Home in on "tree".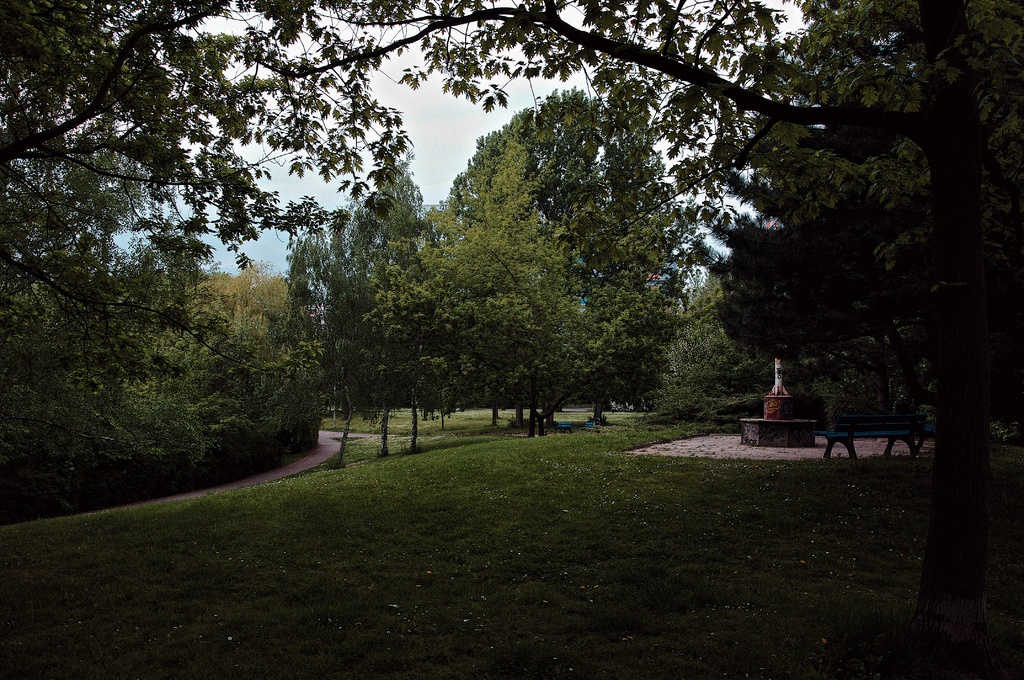
Homed in at [228, 0, 1023, 679].
